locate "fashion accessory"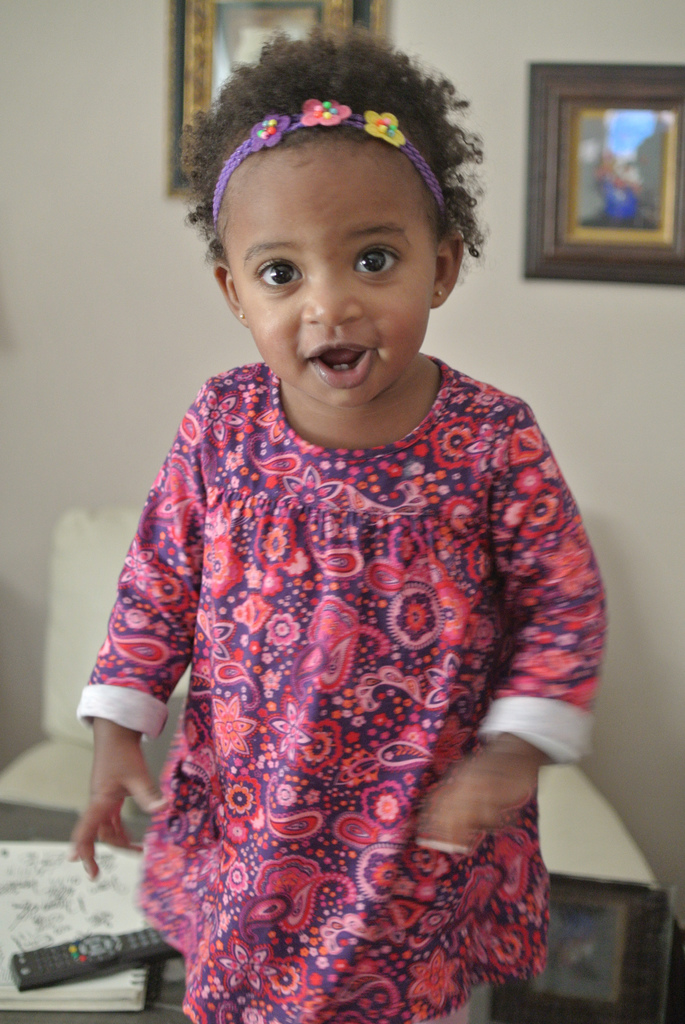
bbox(207, 101, 452, 221)
